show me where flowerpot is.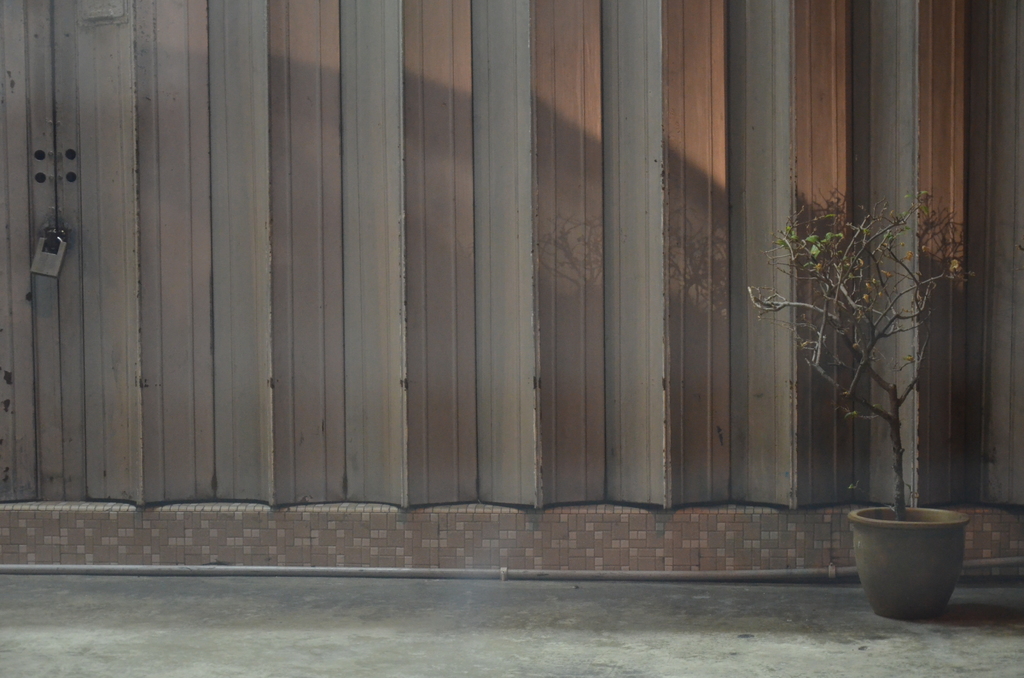
flowerpot is at <box>846,507,973,617</box>.
